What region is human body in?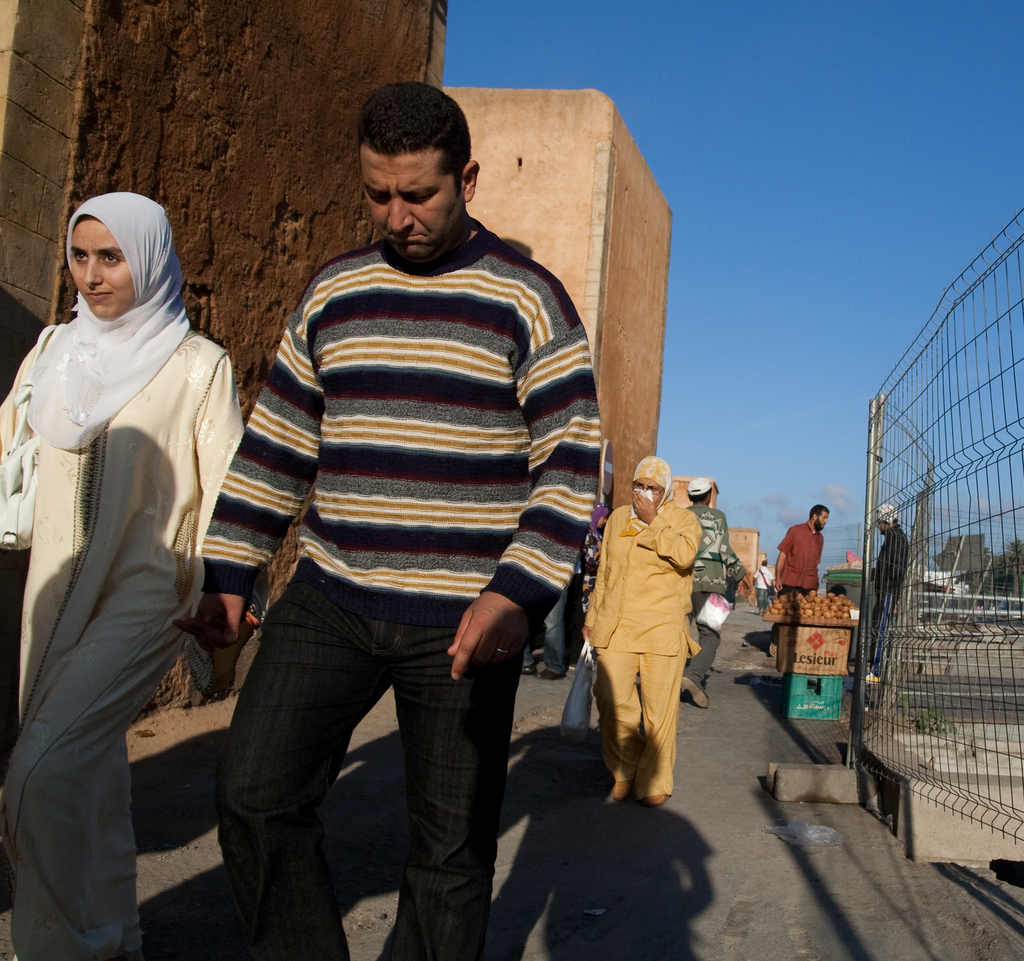
bbox=[865, 505, 913, 687].
